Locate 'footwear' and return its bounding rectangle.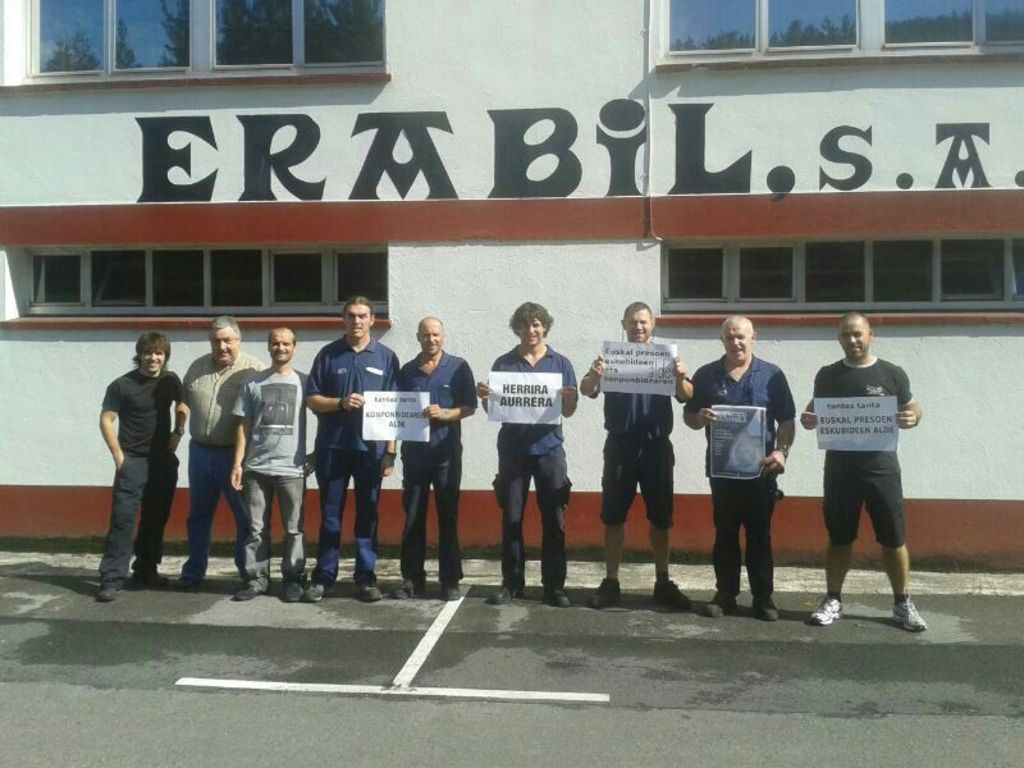
[x1=703, y1=586, x2=735, y2=618].
